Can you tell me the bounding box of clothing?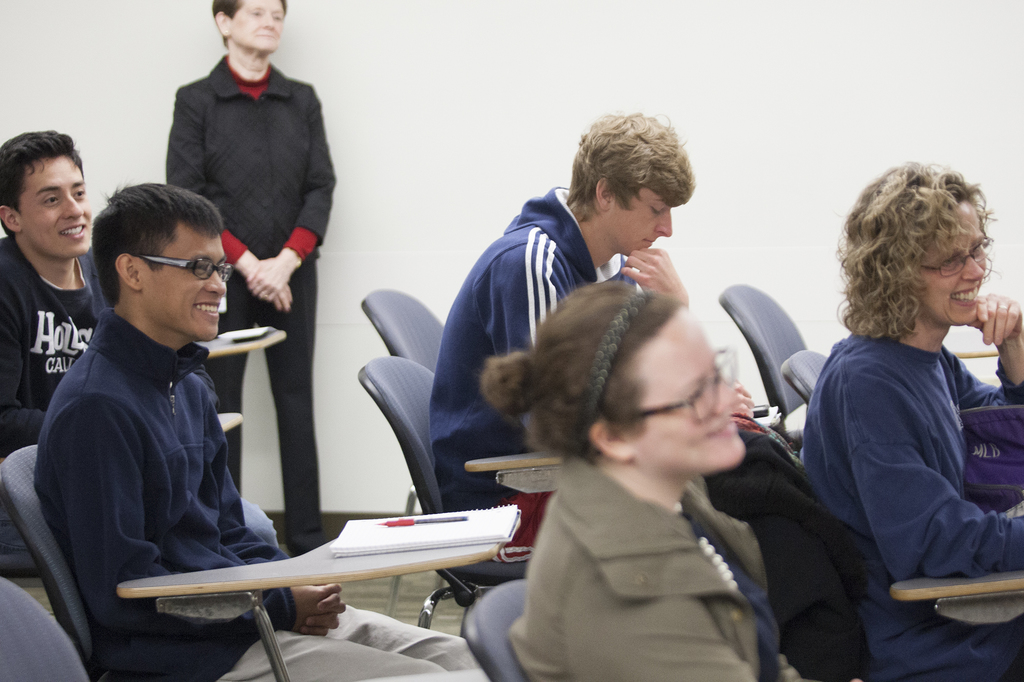
x1=424 y1=182 x2=639 y2=582.
